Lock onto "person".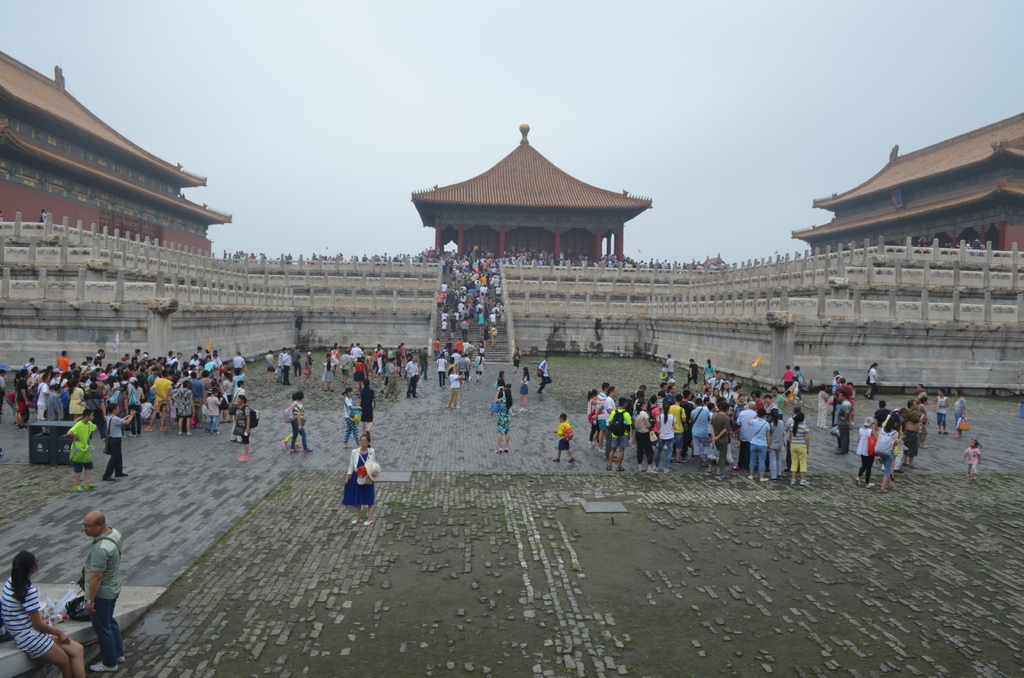
Locked: {"x1": 36, "y1": 209, "x2": 47, "y2": 229}.
